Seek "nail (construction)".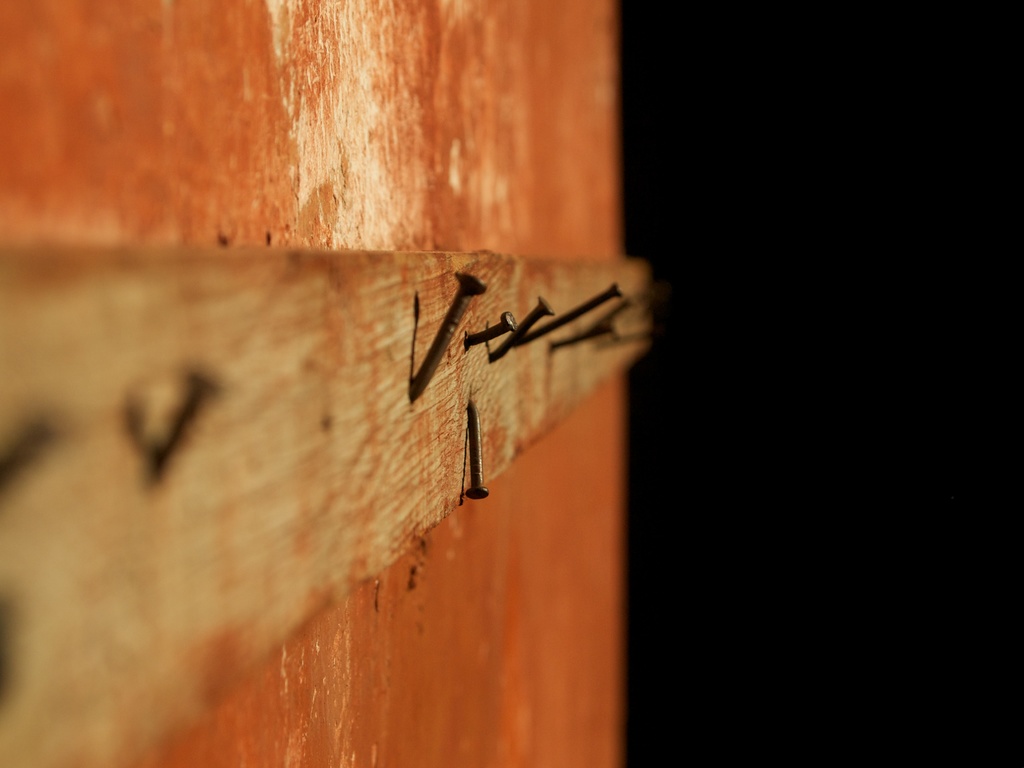
<bbox>414, 271, 490, 399</bbox>.
